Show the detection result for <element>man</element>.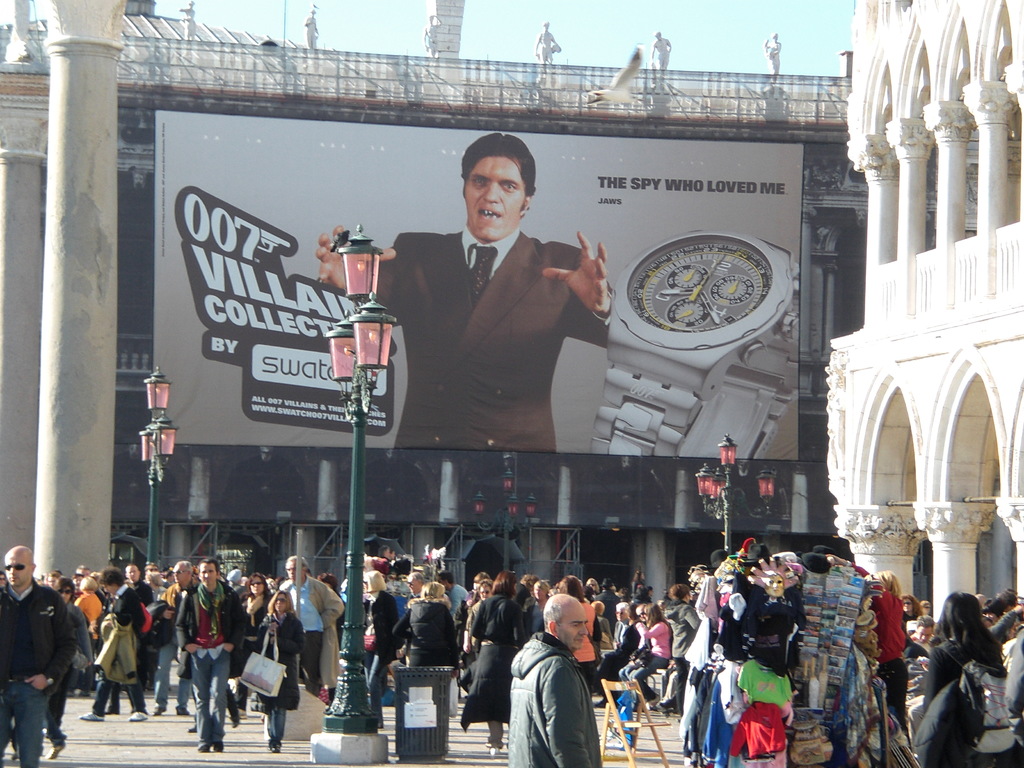
bbox=(126, 565, 147, 691).
